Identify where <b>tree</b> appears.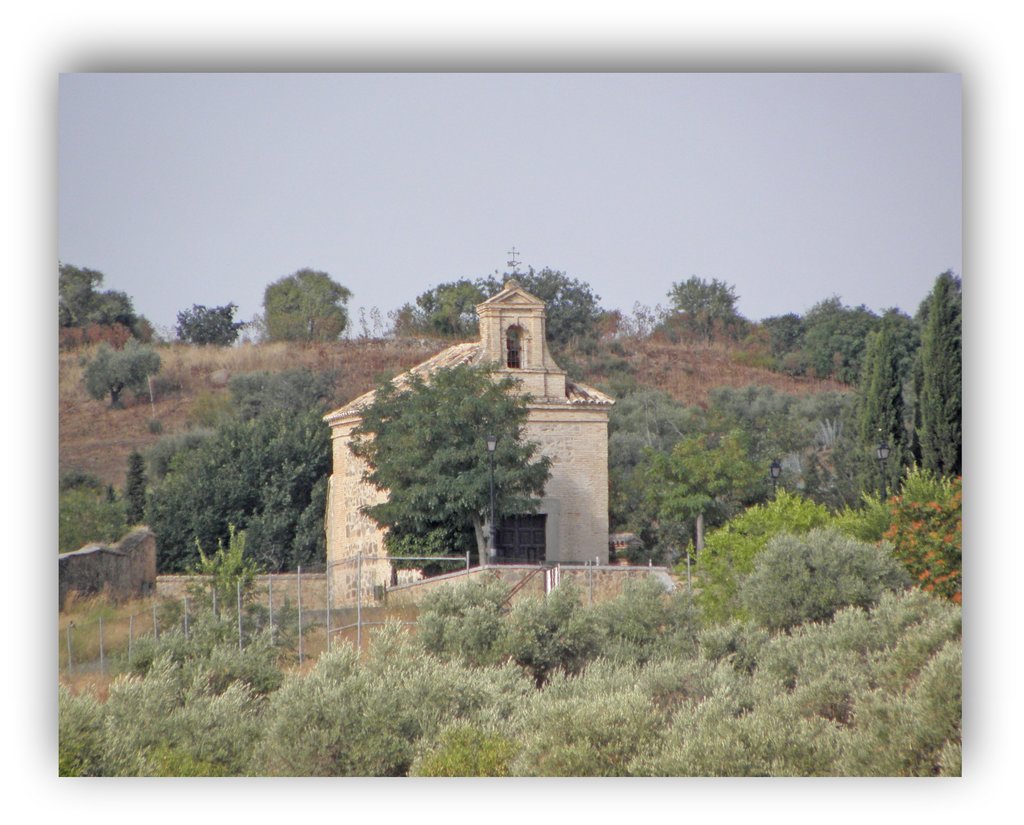
Appears at BBox(258, 259, 355, 353).
